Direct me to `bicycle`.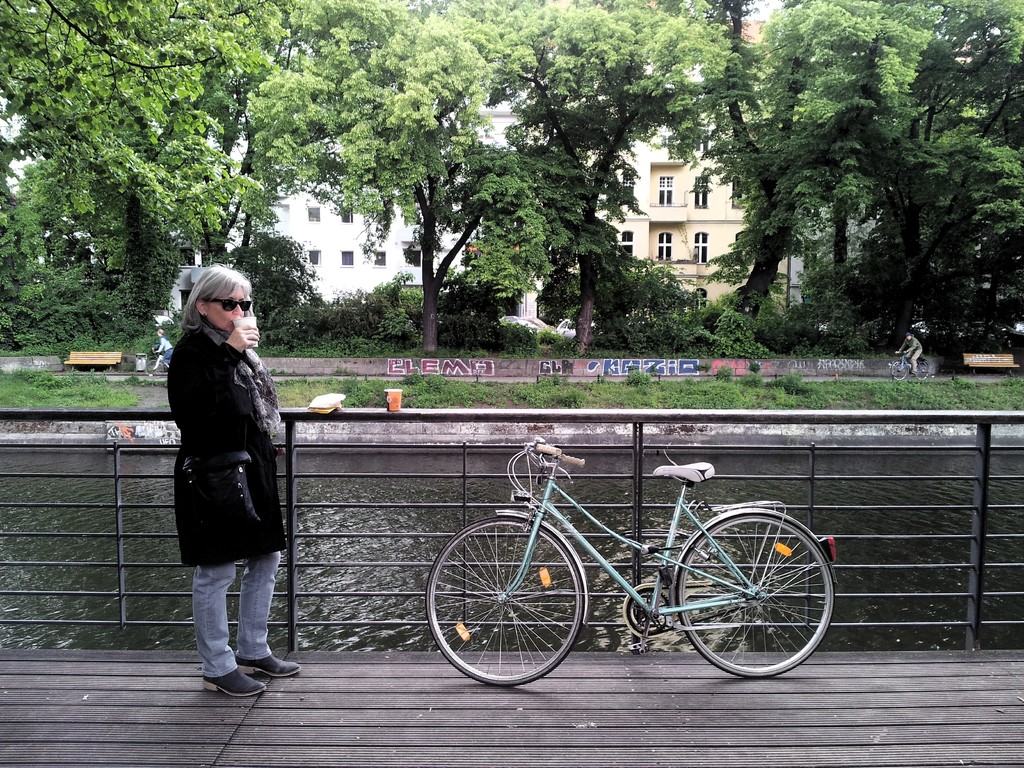
Direction: [left=436, top=433, right=825, bottom=693].
